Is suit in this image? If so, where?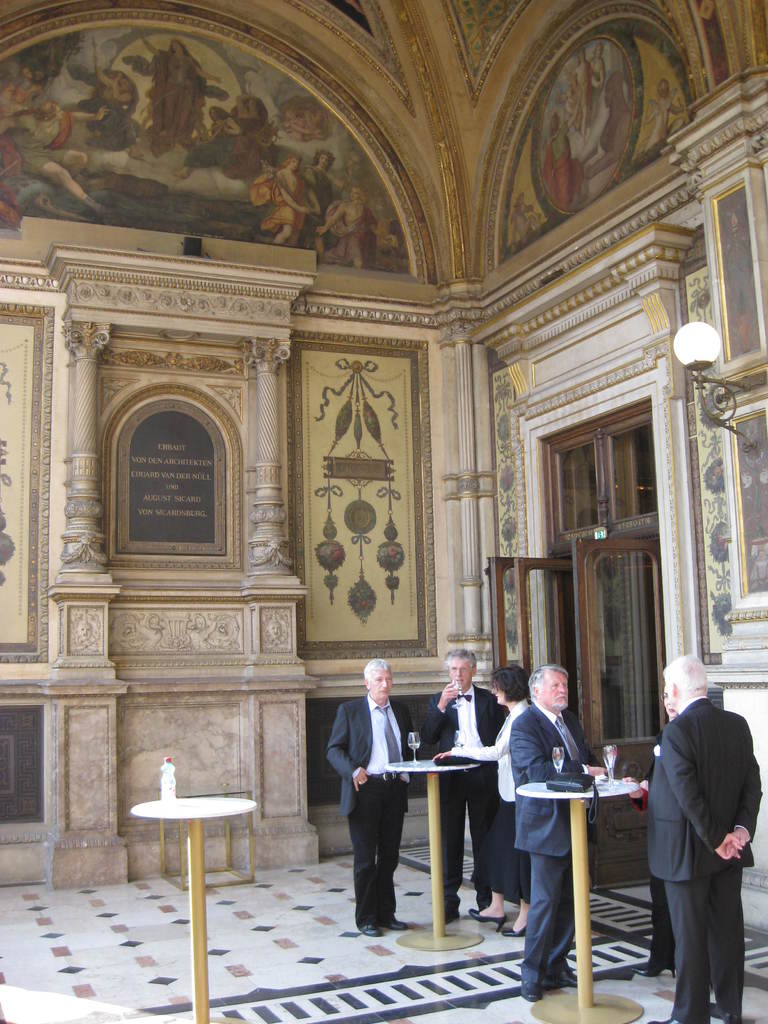
Yes, at 448,694,534,803.
